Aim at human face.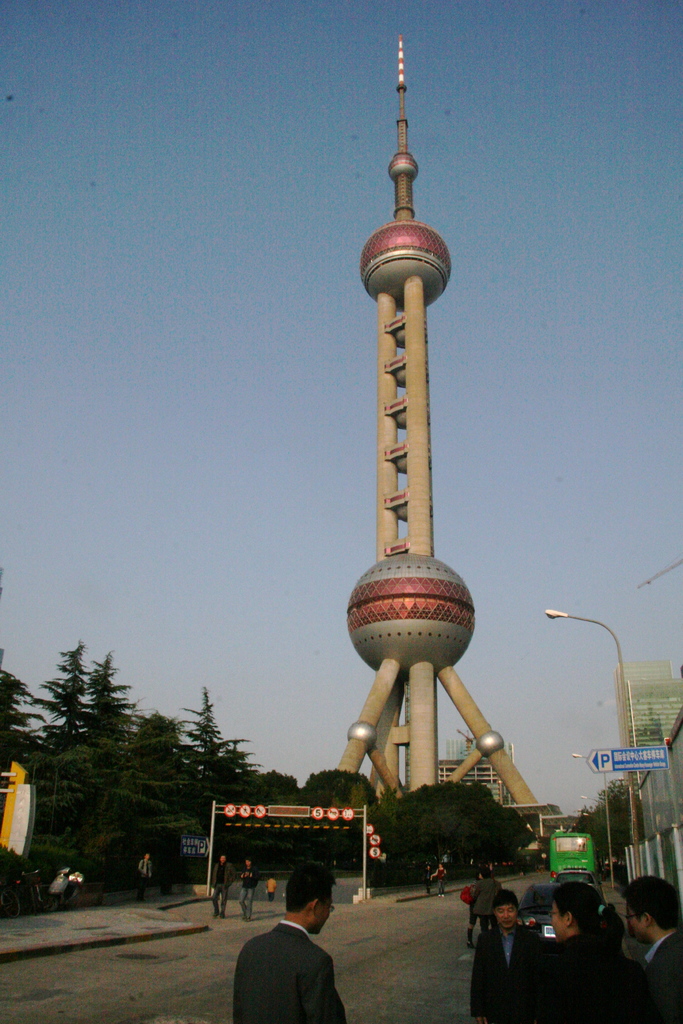
Aimed at (x1=555, y1=897, x2=564, y2=939).
